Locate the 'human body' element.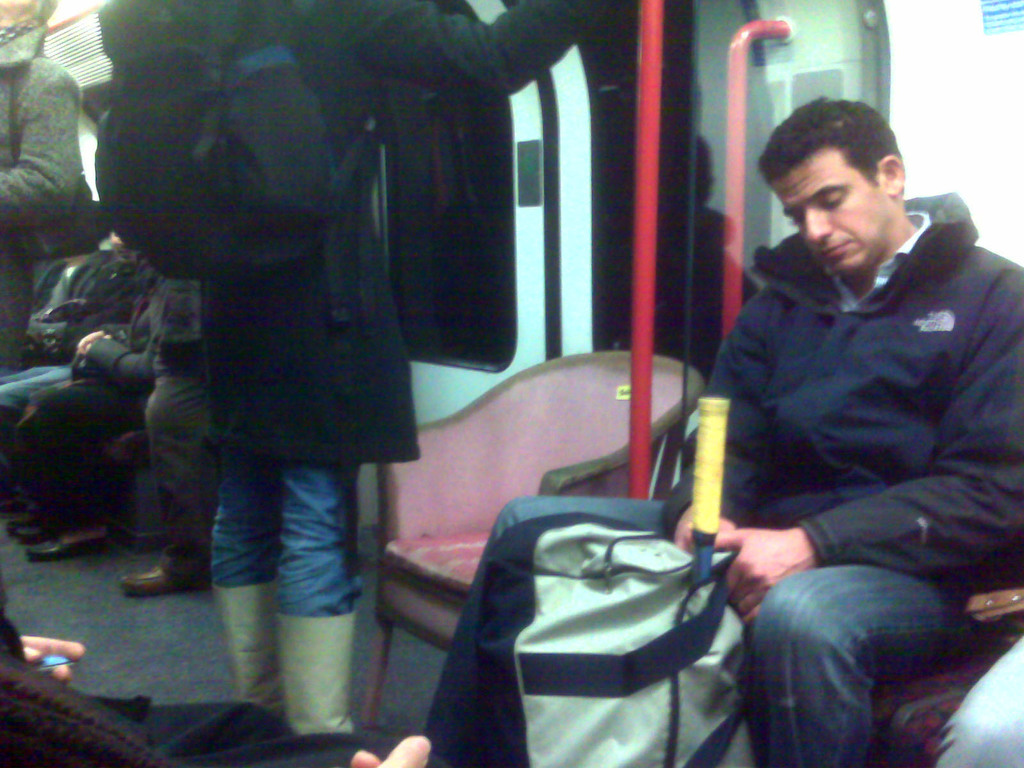
Element bbox: [x1=410, y1=92, x2=1023, y2=767].
